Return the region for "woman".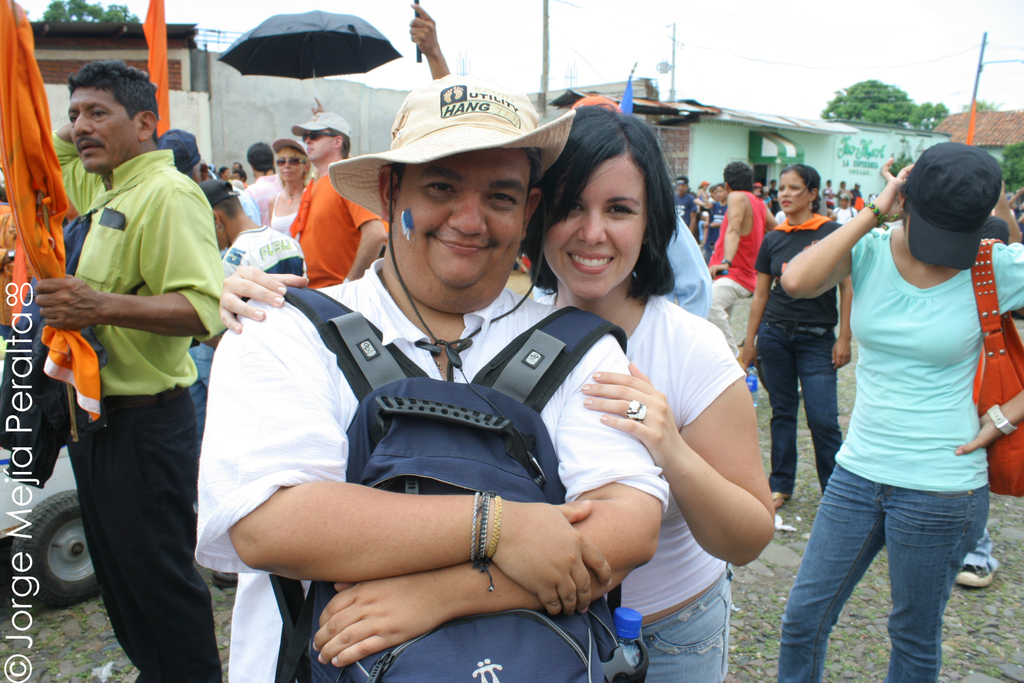
detection(745, 172, 853, 529).
